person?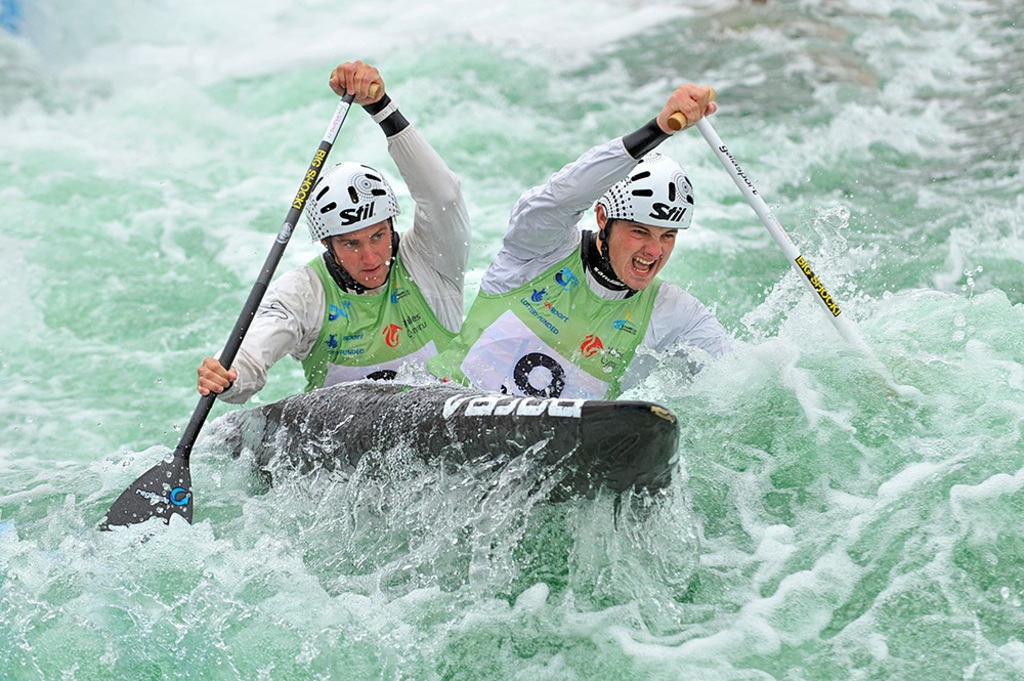
<bbox>456, 84, 757, 403</bbox>
